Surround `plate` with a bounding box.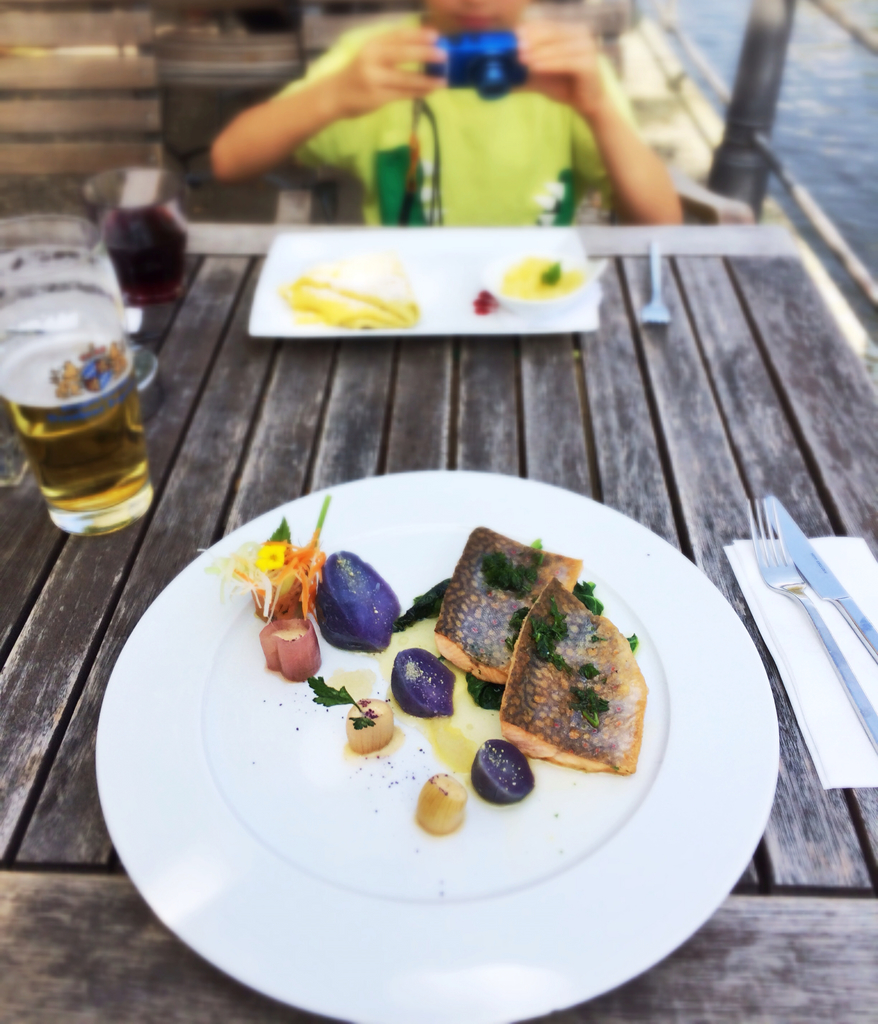
(left=101, top=440, right=770, bottom=989).
